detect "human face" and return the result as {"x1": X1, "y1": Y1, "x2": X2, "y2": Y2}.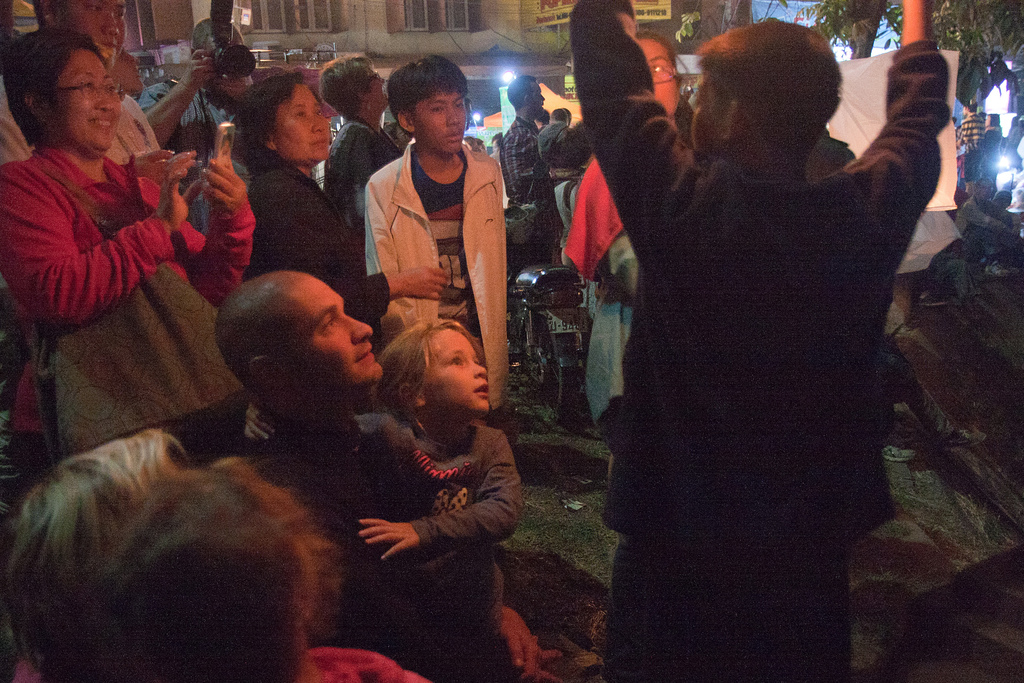
{"x1": 68, "y1": 0, "x2": 128, "y2": 68}.
